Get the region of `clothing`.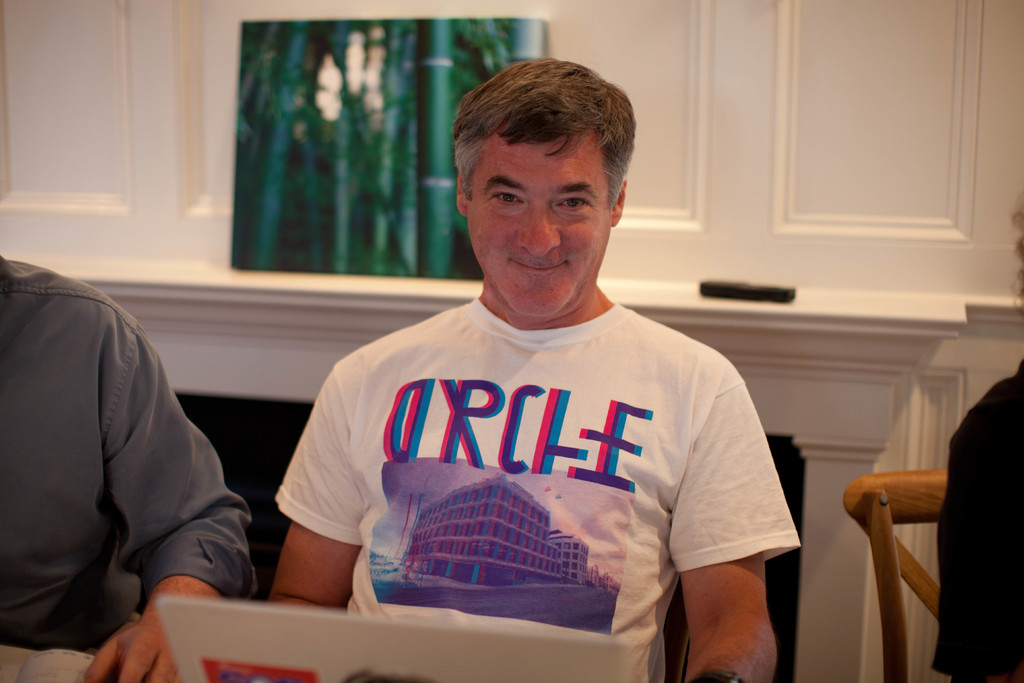
locate(935, 357, 1023, 682).
